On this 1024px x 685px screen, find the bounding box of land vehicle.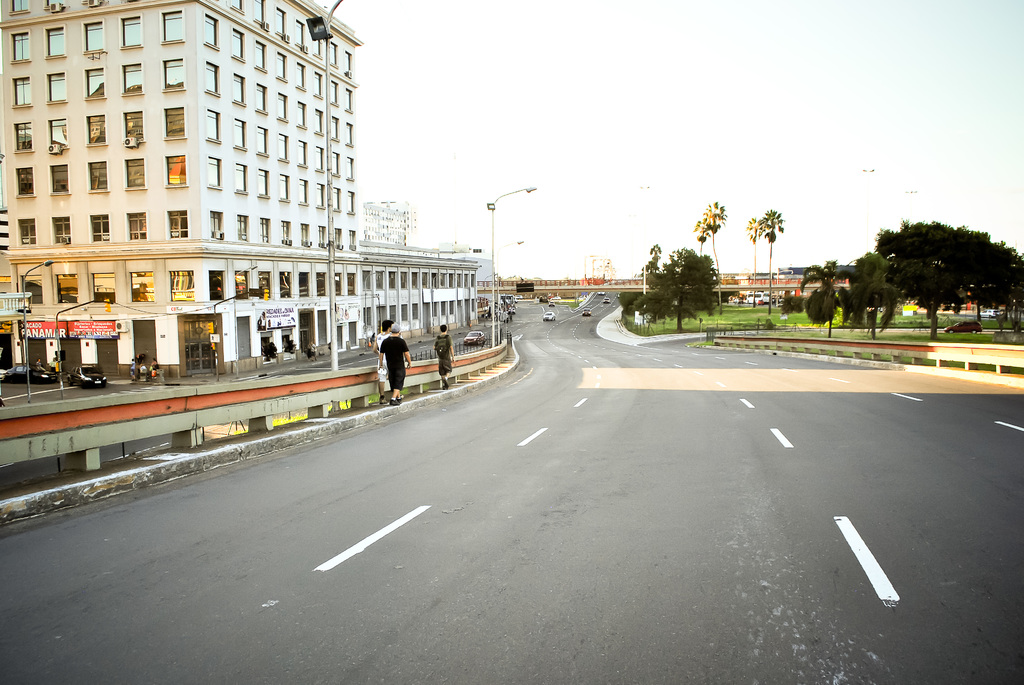
Bounding box: {"x1": 547, "y1": 300, "x2": 556, "y2": 308}.
